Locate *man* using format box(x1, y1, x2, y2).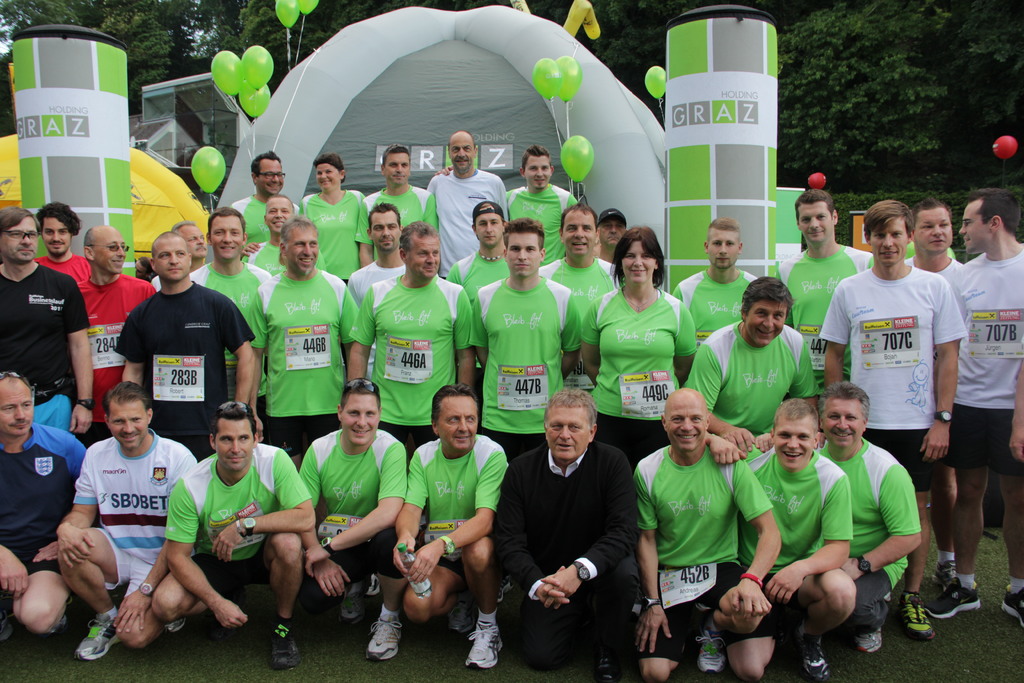
box(54, 383, 198, 662).
